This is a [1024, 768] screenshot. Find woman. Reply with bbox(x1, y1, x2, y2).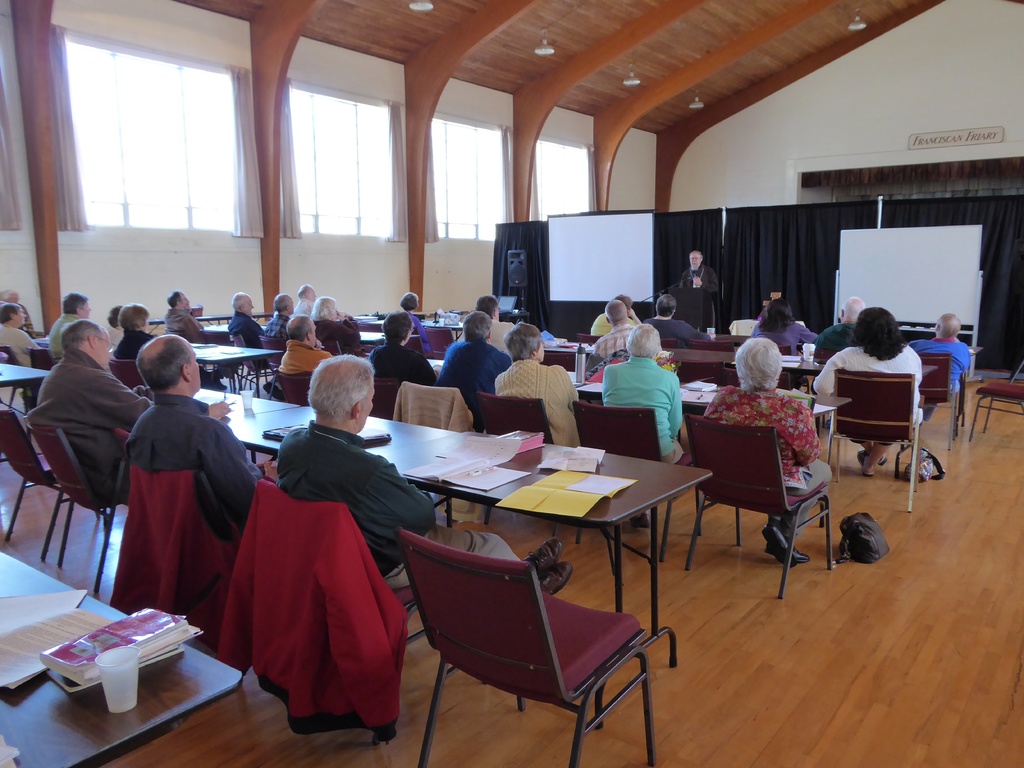
bbox(701, 335, 836, 570).
